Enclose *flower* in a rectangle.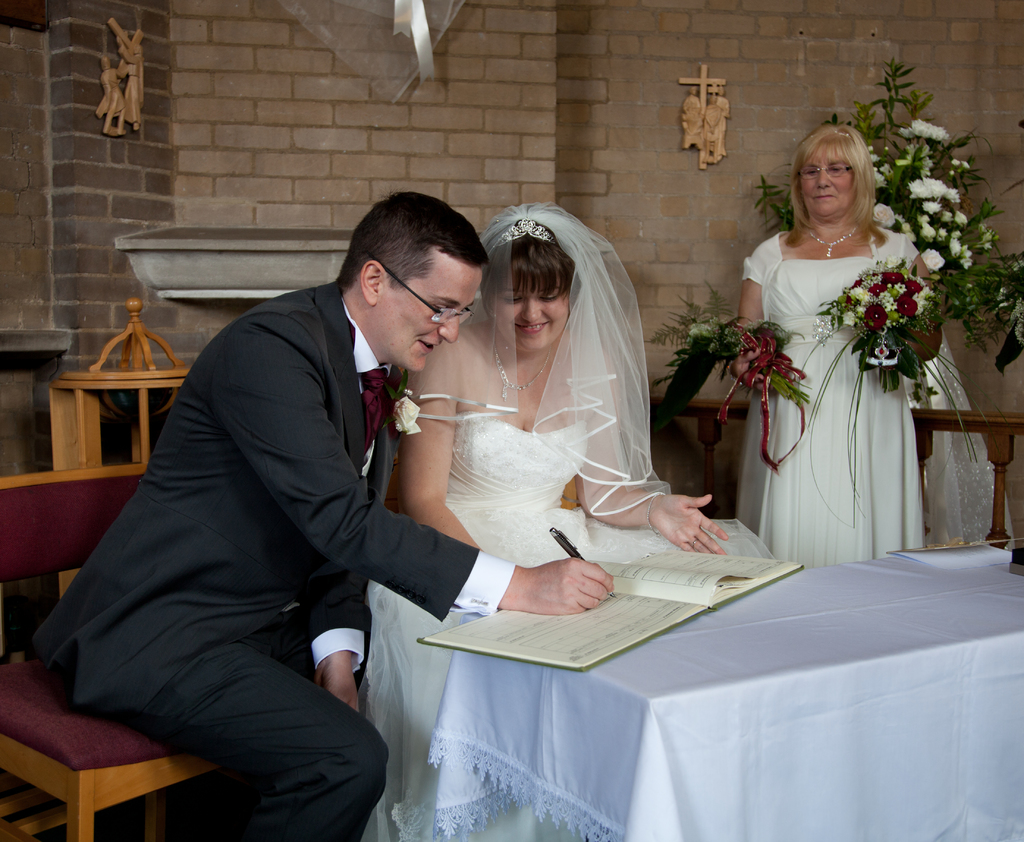
<box>944,191,963,210</box>.
